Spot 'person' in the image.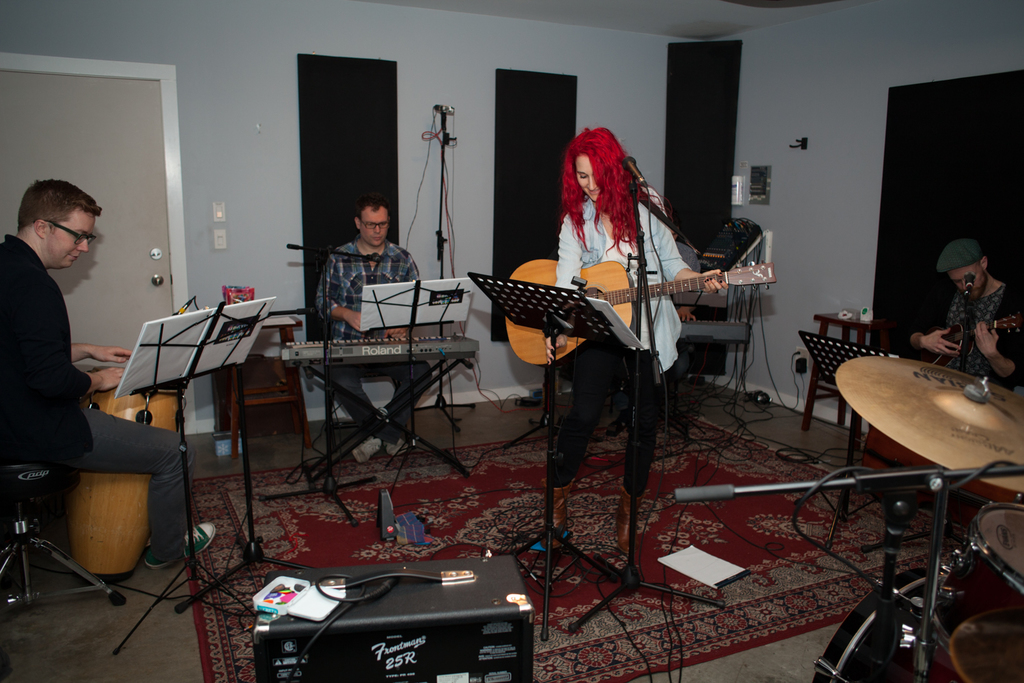
'person' found at x1=527 y1=112 x2=724 y2=509.
